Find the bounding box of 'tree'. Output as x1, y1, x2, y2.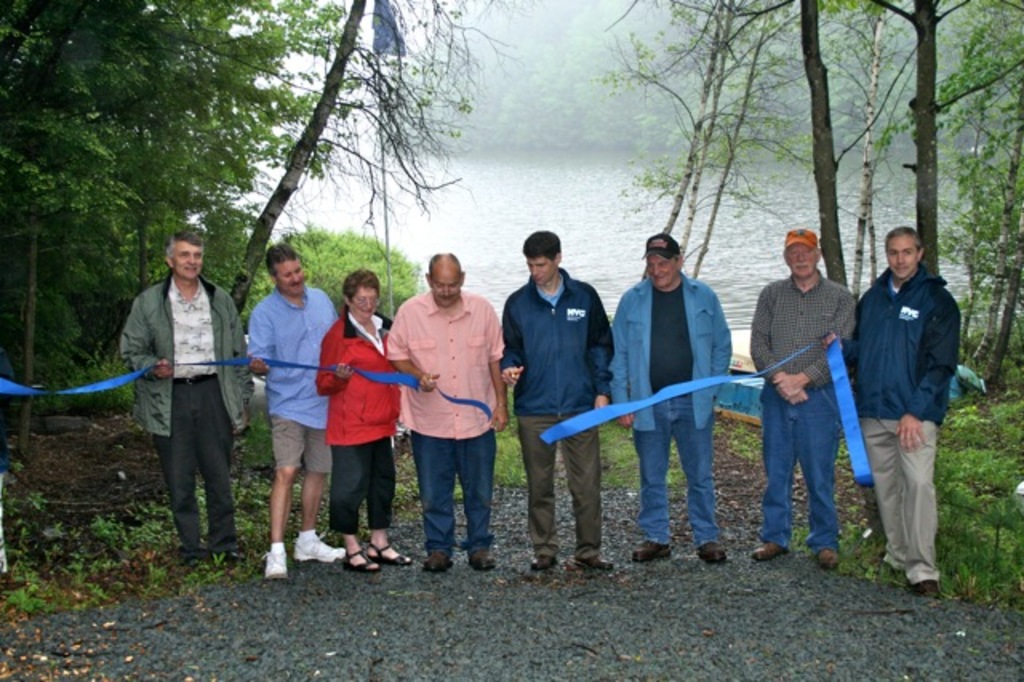
227, 0, 525, 323.
